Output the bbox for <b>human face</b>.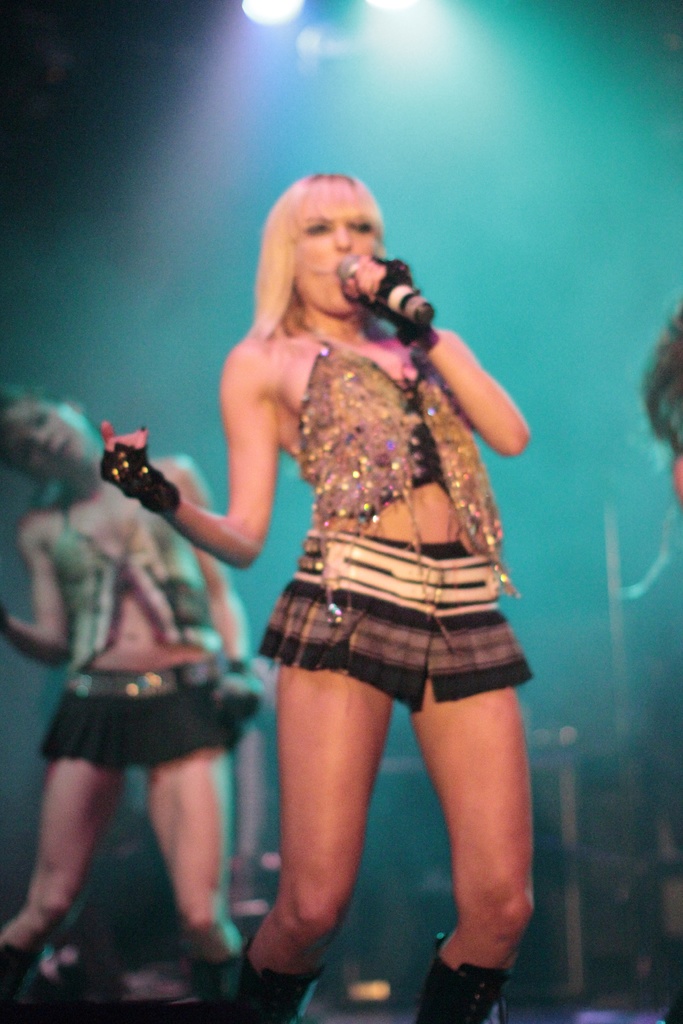
(295,198,373,326).
